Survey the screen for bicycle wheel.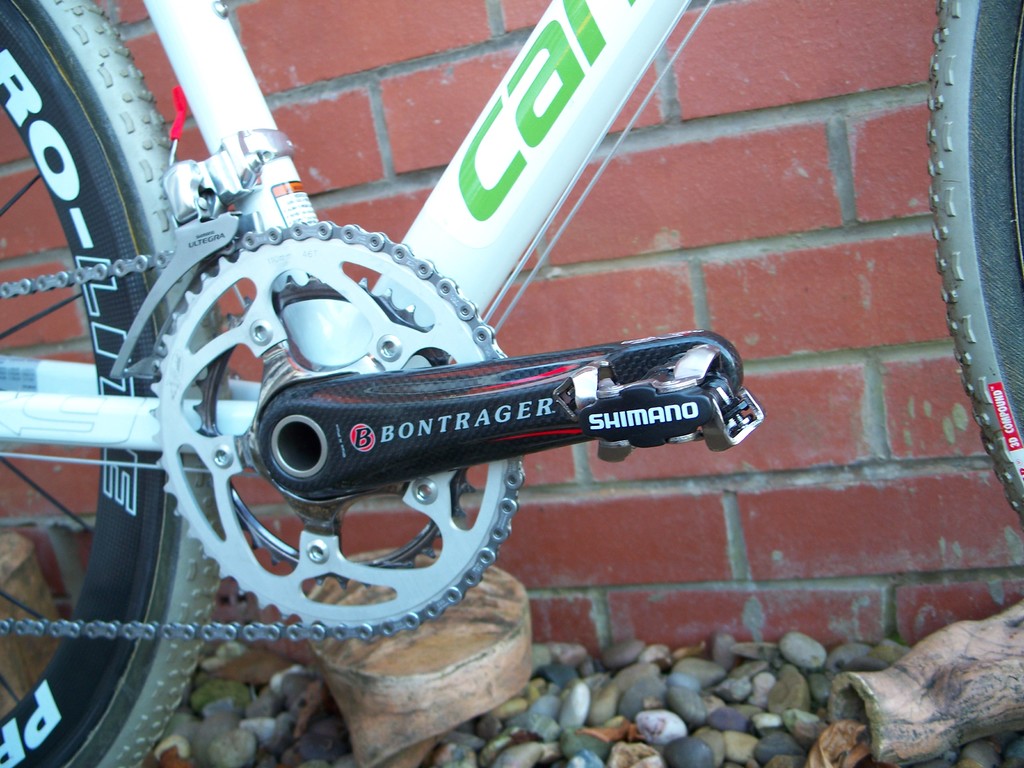
Survey found: [931, 0, 1023, 519].
